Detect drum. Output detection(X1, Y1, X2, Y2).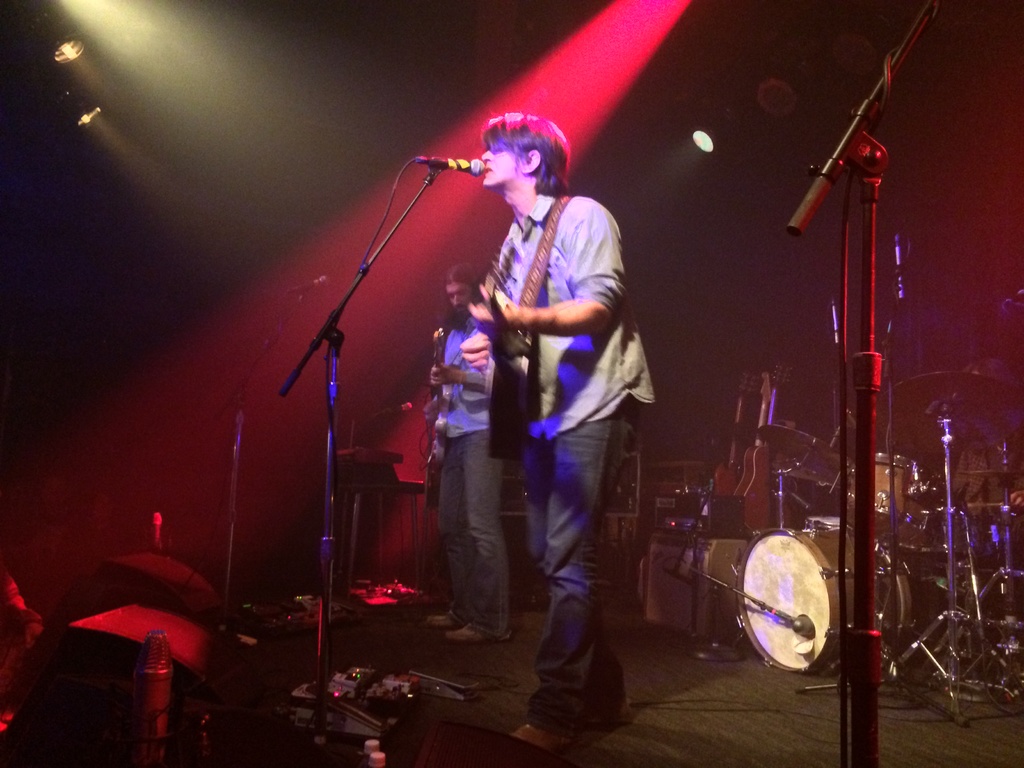
detection(845, 447, 938, 545).
